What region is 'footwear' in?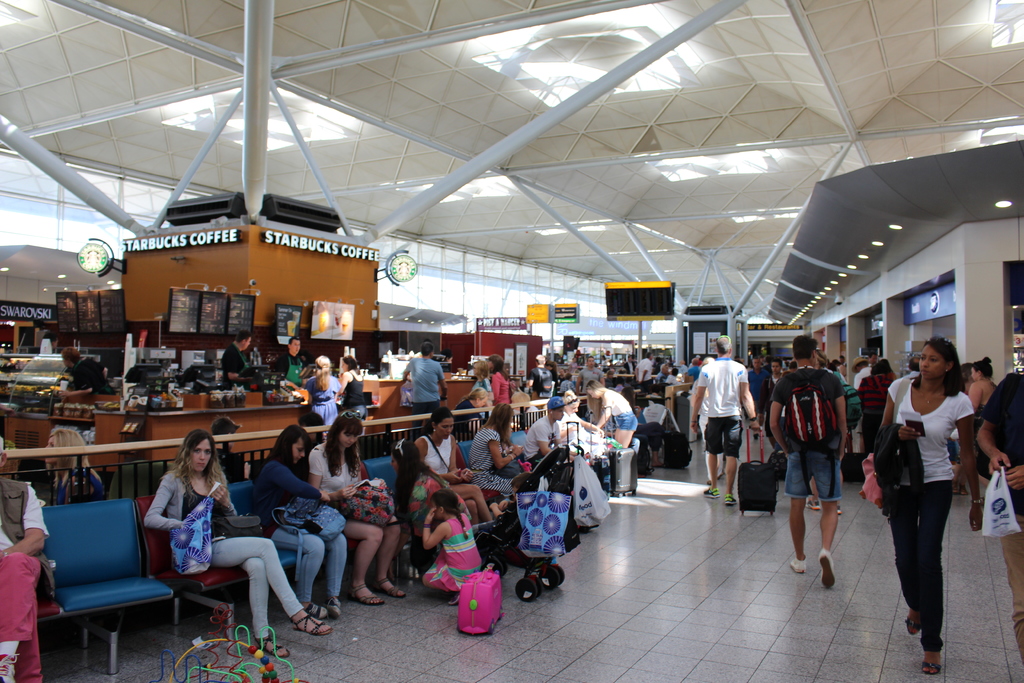
884 588 966 654.
